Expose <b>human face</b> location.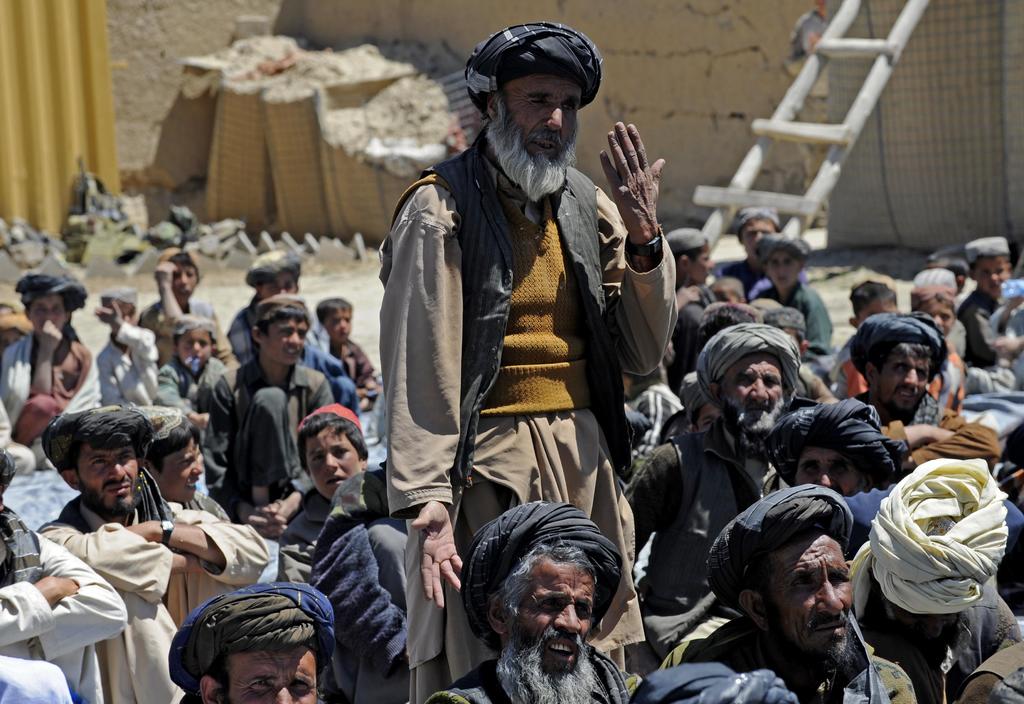
Exposed at select_region(222, 649, 327, 703).
